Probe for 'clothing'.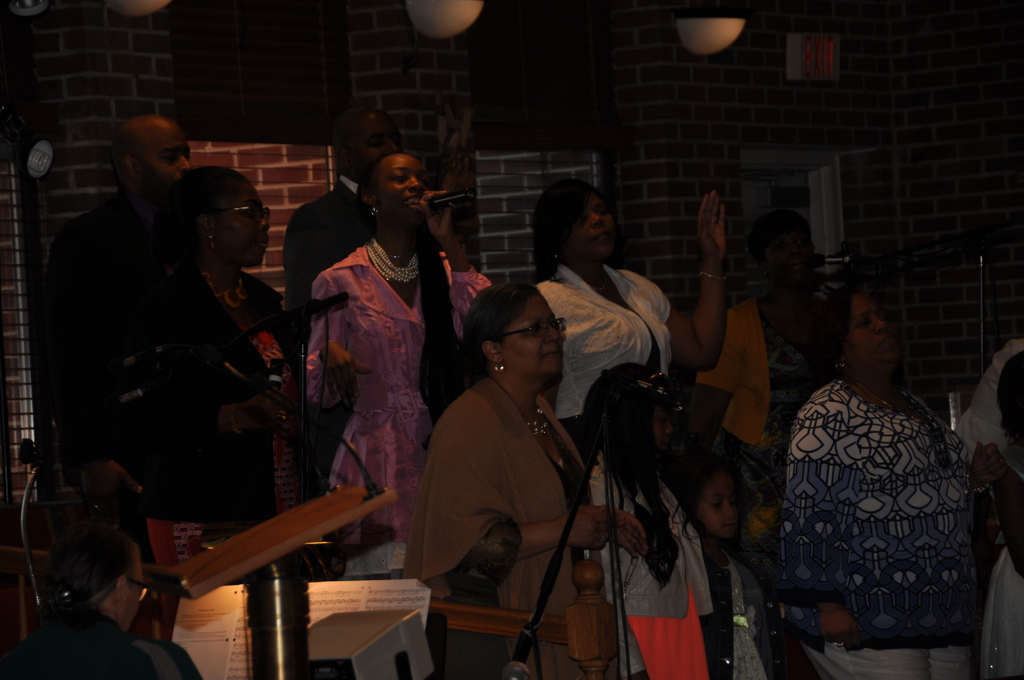
Probe result: region(781, 379, 986, 679).
